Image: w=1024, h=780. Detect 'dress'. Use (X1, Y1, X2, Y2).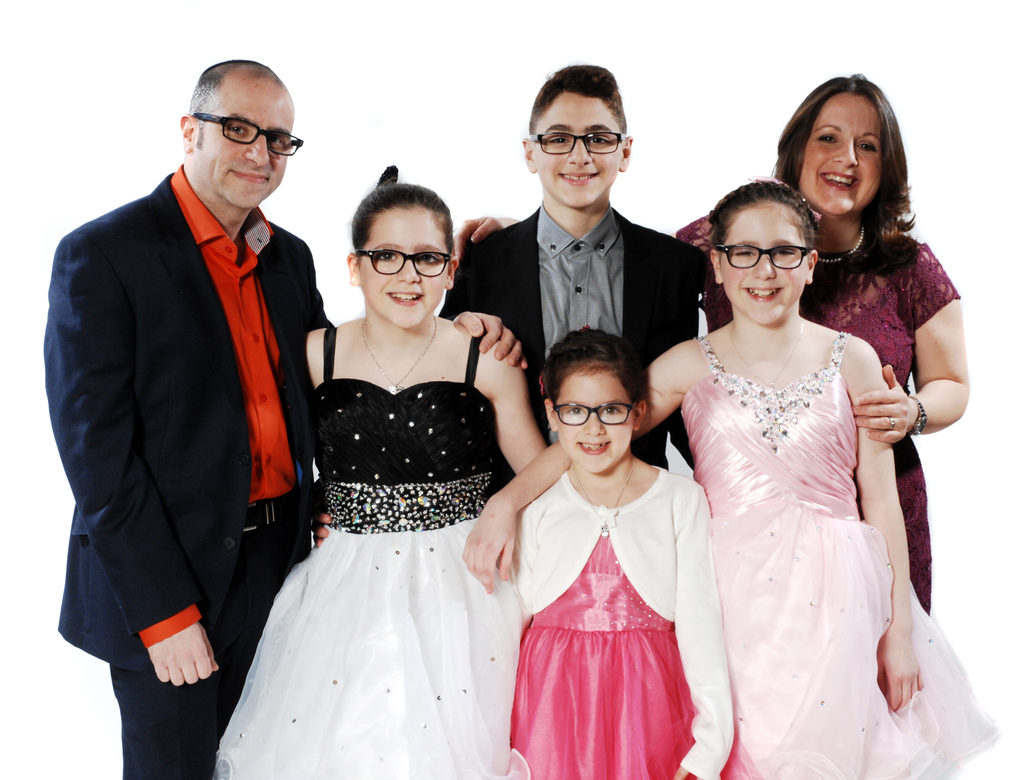
(214, 325, 525, 779).
